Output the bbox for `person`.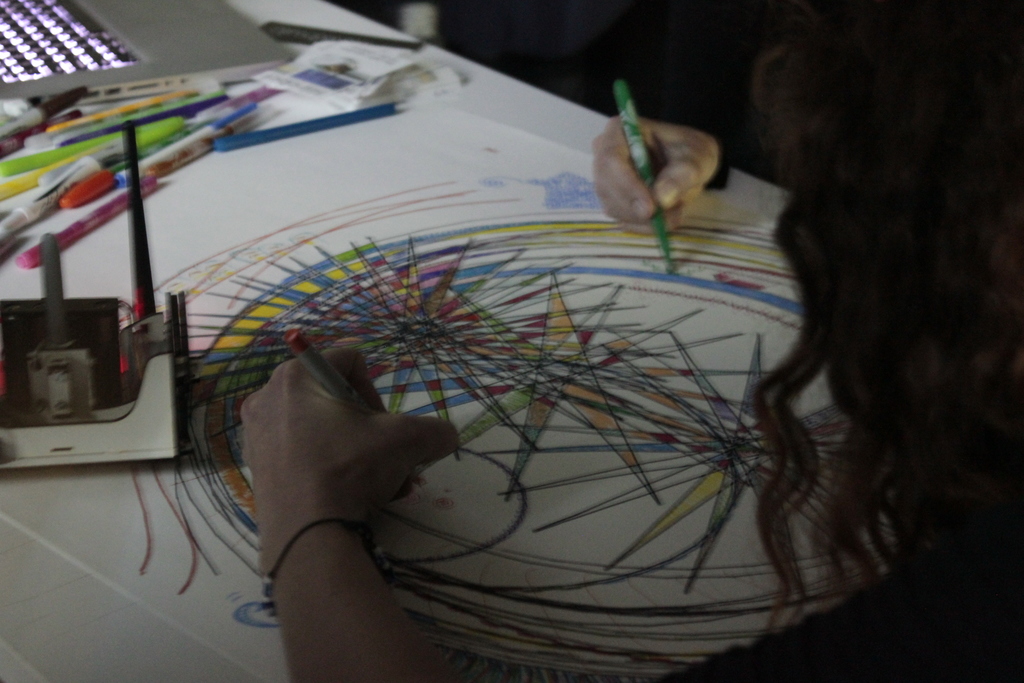
bbox=[238, 0, 1023, 682].
